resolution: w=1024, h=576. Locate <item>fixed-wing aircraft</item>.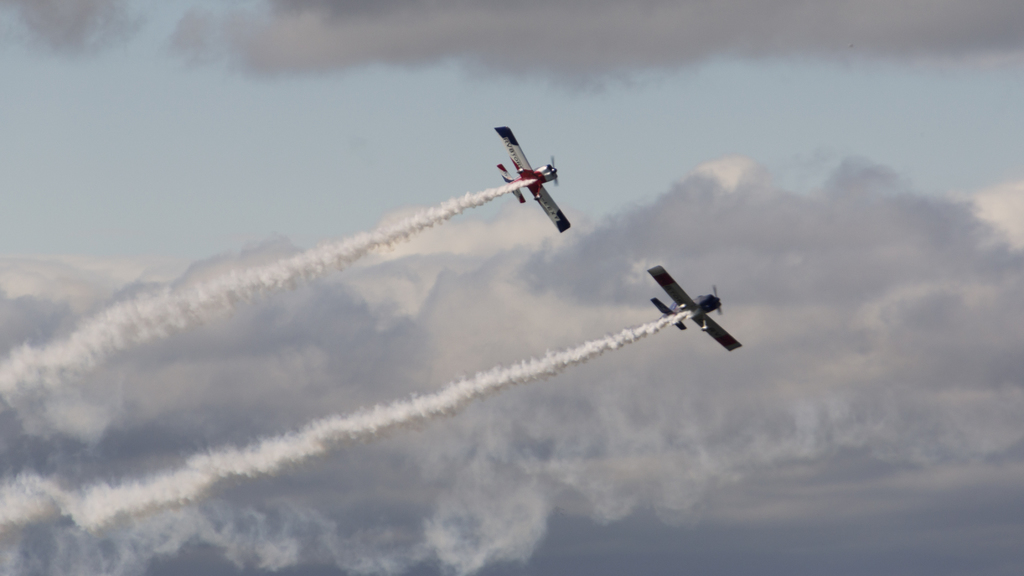
pyautogui.locateOnScreen(641, 265, 742, 354).
